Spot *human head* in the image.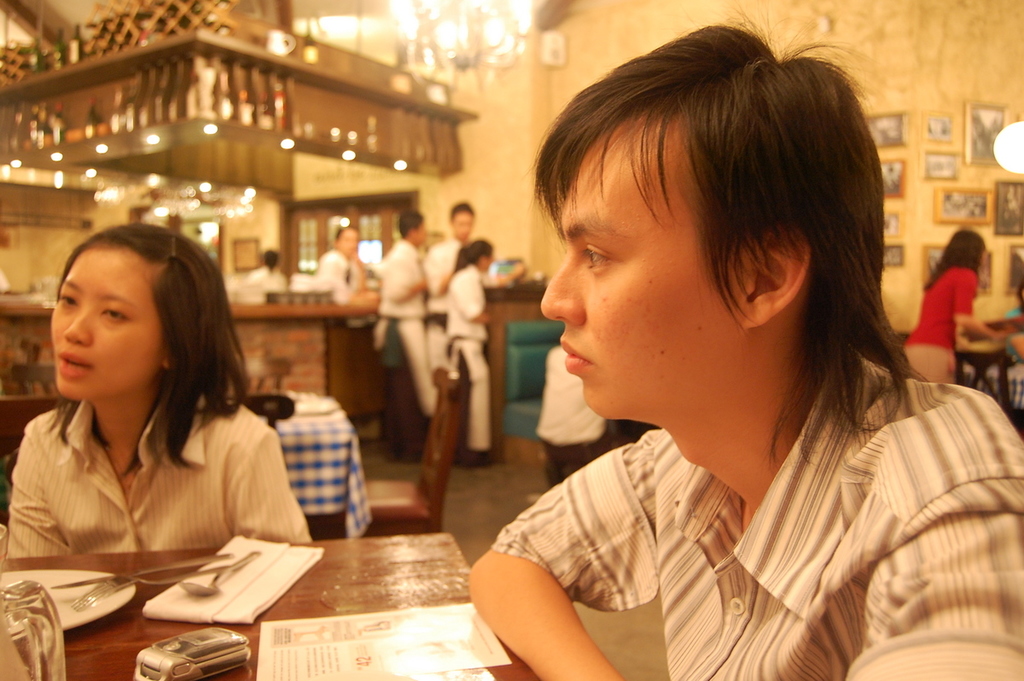
*human head* found at 335 224 359 255.
